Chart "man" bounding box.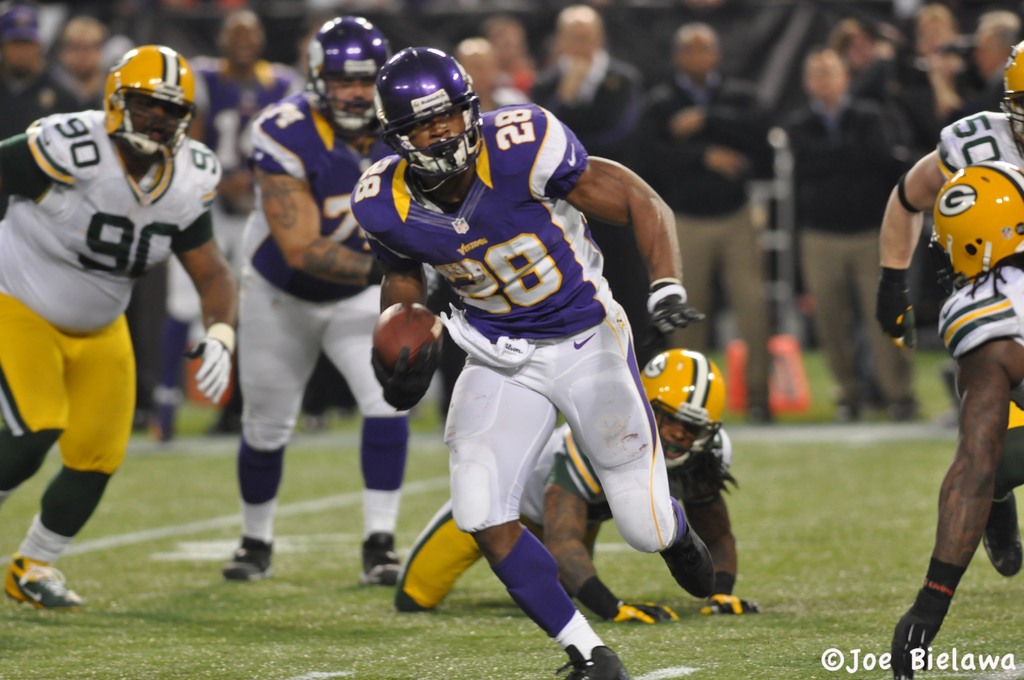
Charted: (394,344,764,626).
